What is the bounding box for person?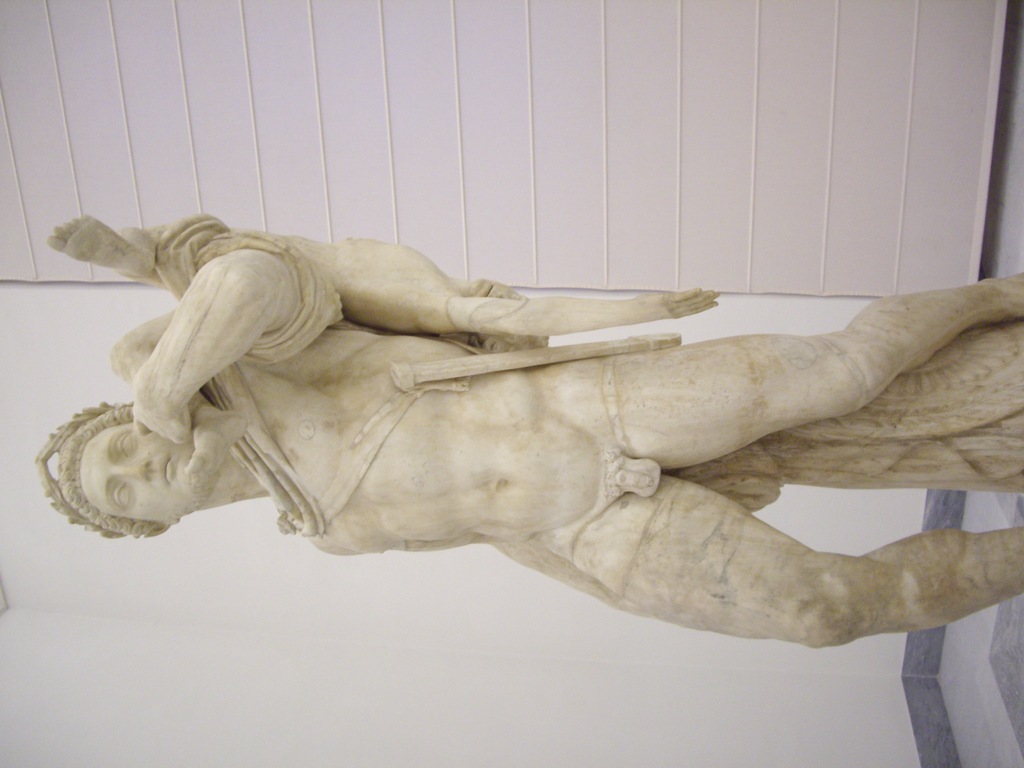
region(42, 212, 721, 504).
